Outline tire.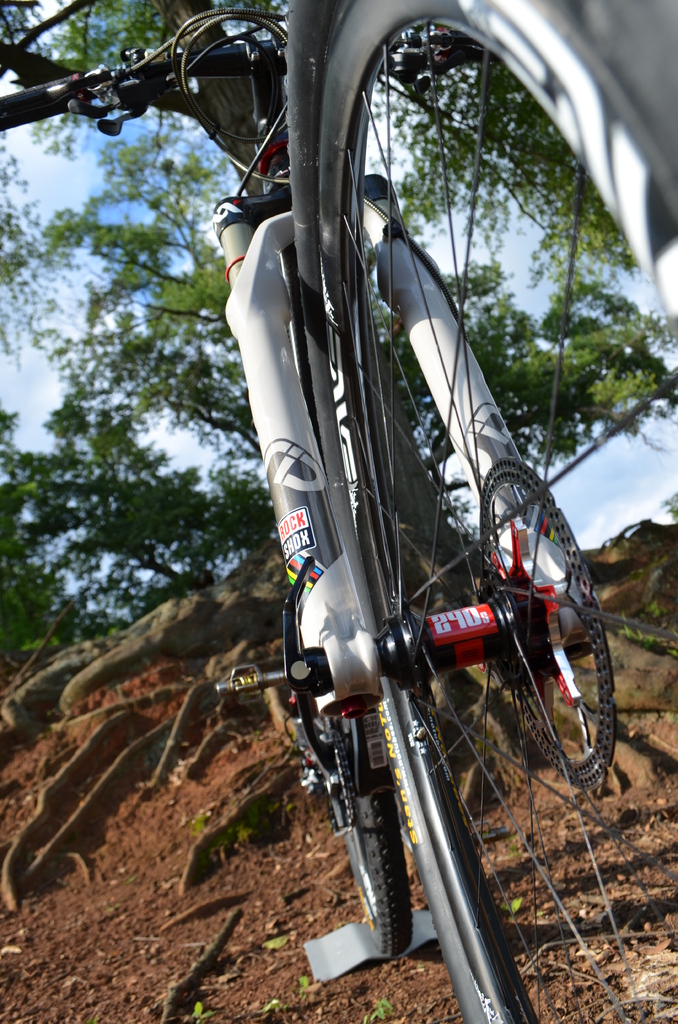
Outline: x1=304, y1=692, x2=405, y2=963.
